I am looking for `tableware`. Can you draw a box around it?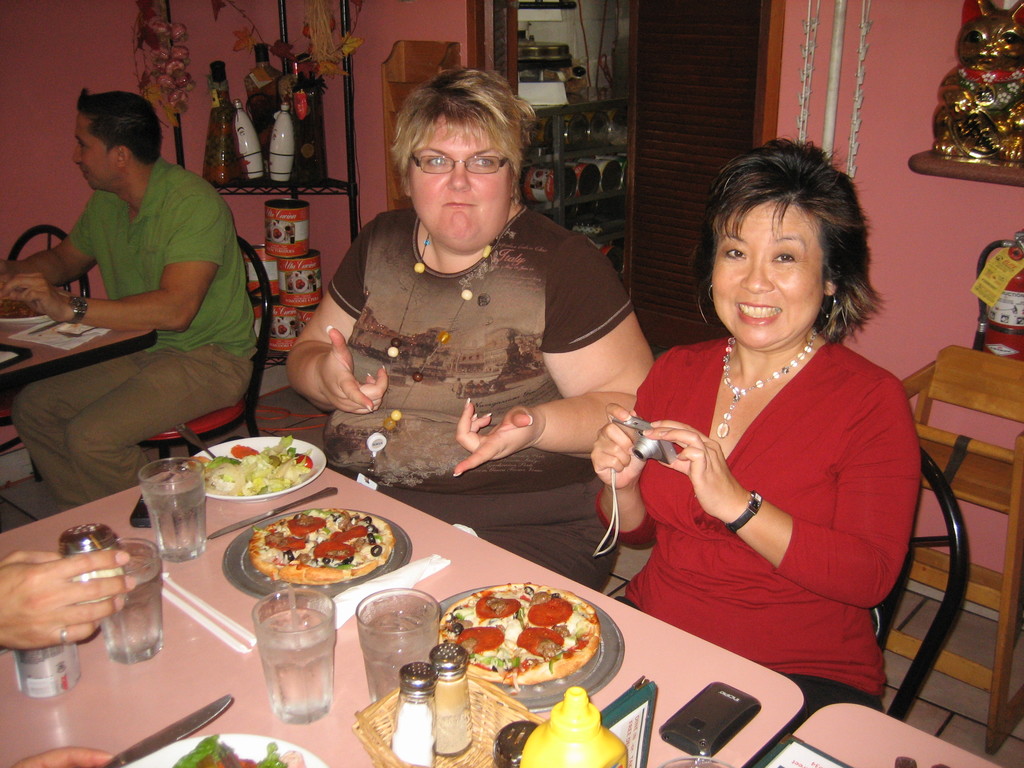
Sure, the bounding box is (left=176, top=424, right=216, bottom=463).
